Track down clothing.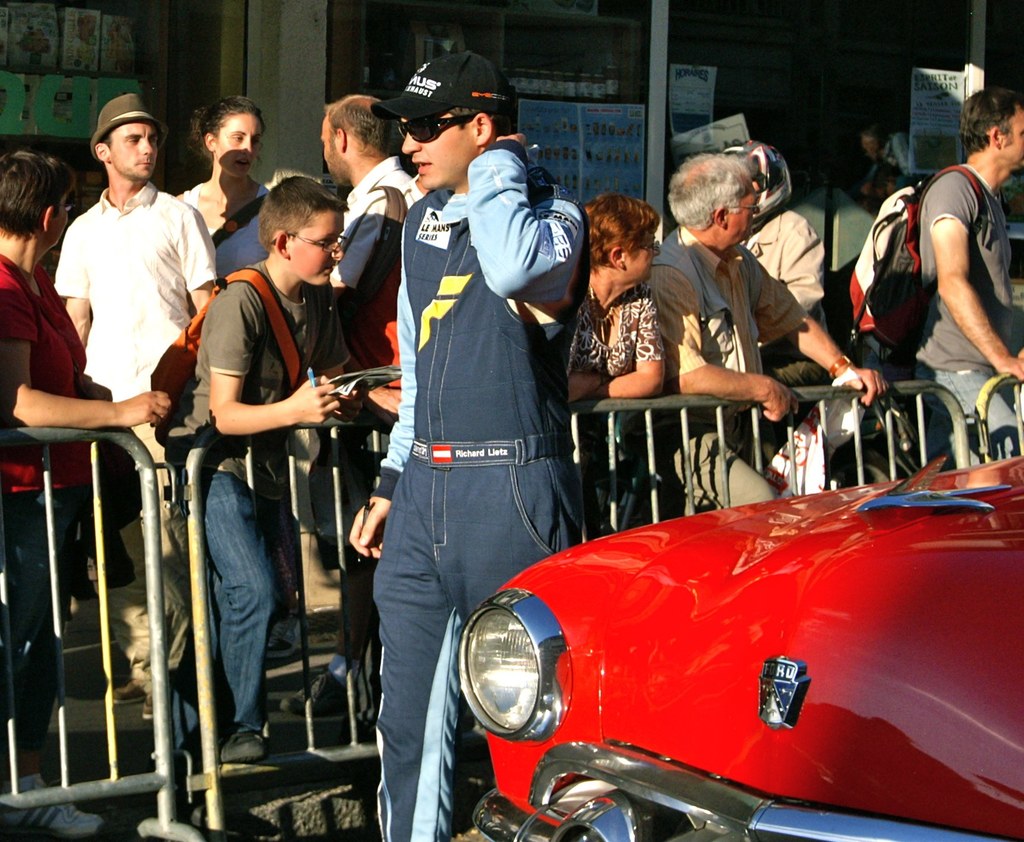
Tracked to left=554, top=287, right=658, bottom=373.
